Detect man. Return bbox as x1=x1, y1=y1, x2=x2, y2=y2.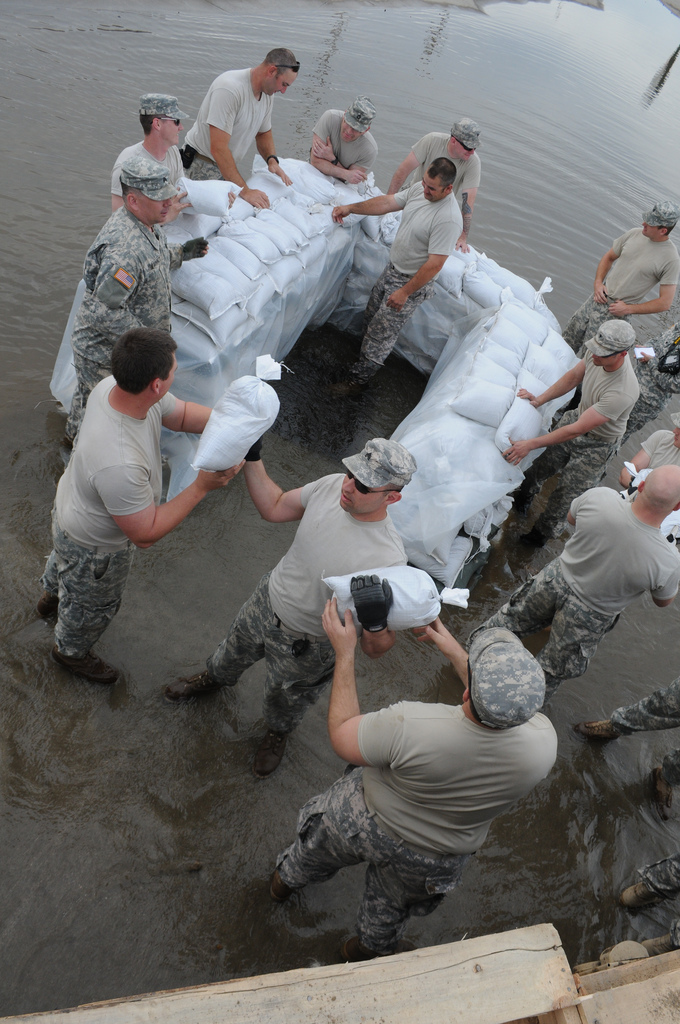
x1=111, y1=88, x2=191, y2=223.
